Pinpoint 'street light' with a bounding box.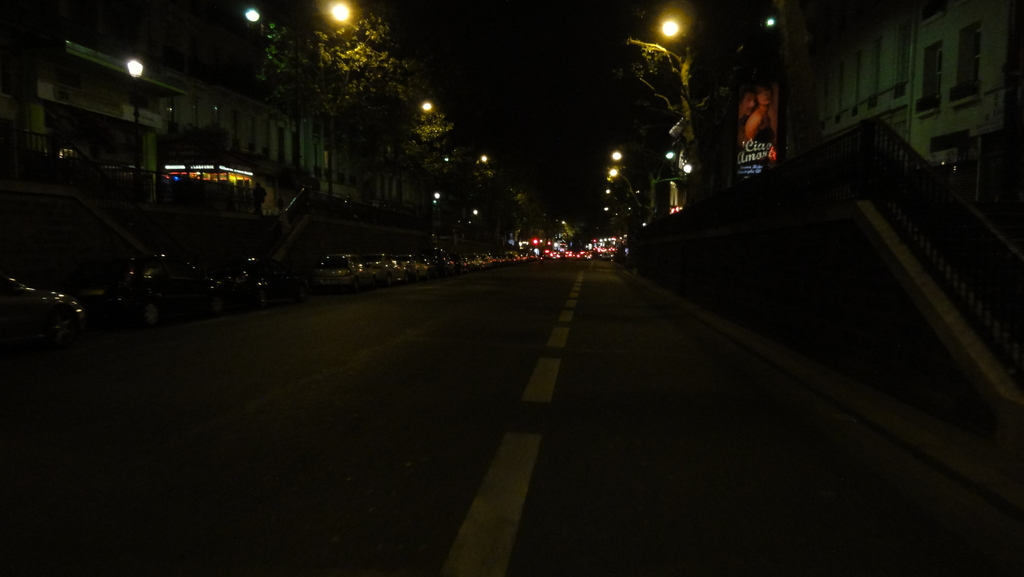
[659, 9, 688, 39].
